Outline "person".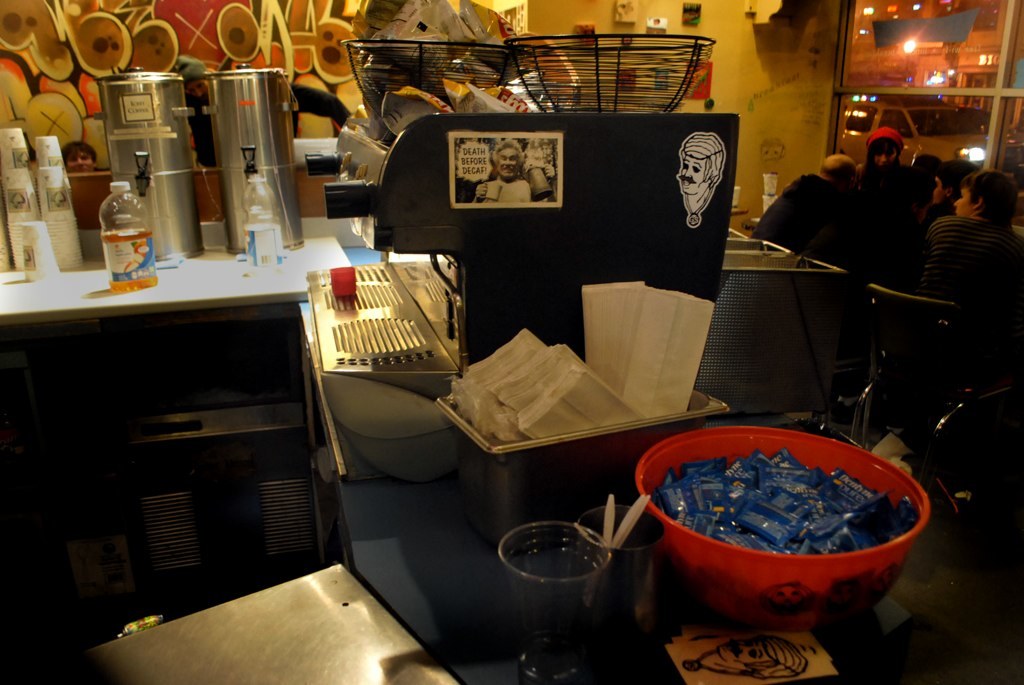
Outline: 178,54,348,164.
